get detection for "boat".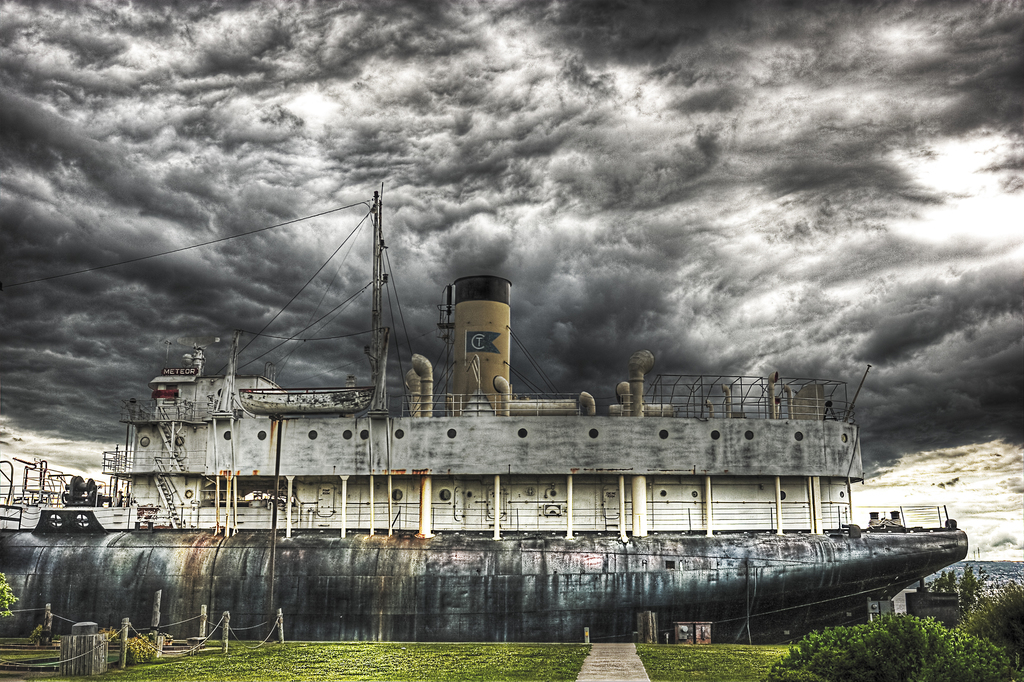
Detection: 0/184/967/640.
